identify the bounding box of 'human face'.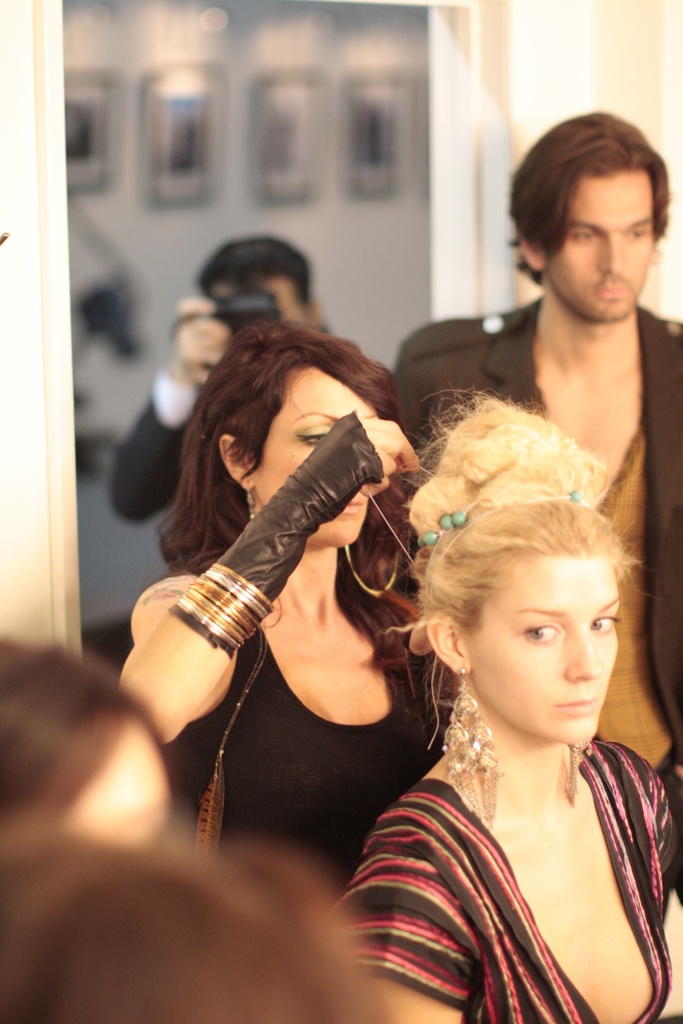
[x1=554, y1=168, x2=651, y2=321].
